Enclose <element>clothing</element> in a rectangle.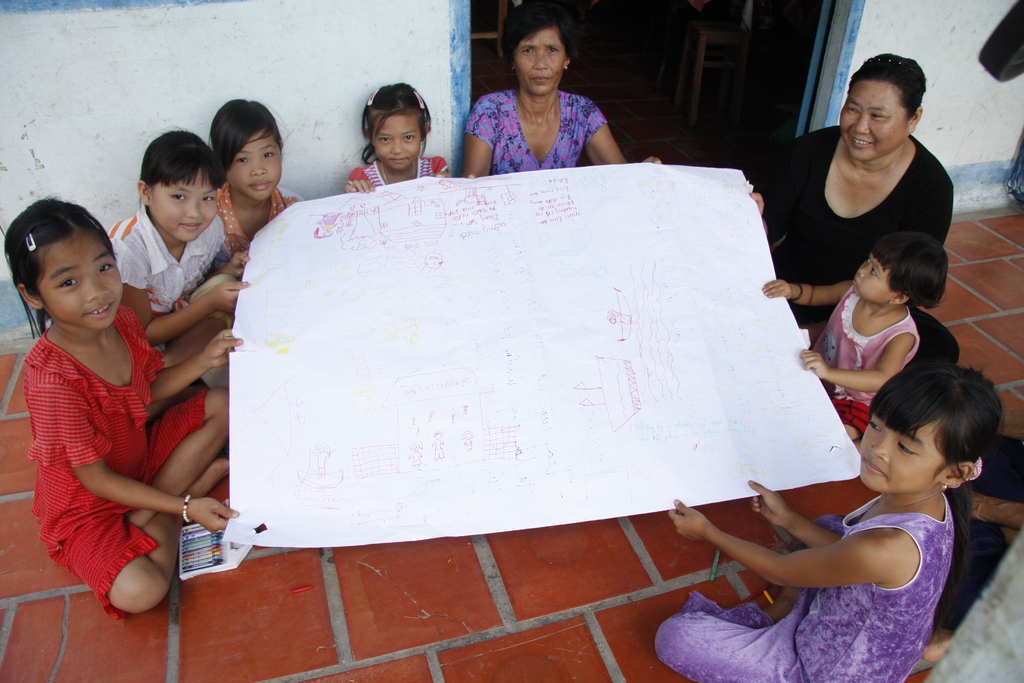
[466, 90, 605, 176].
